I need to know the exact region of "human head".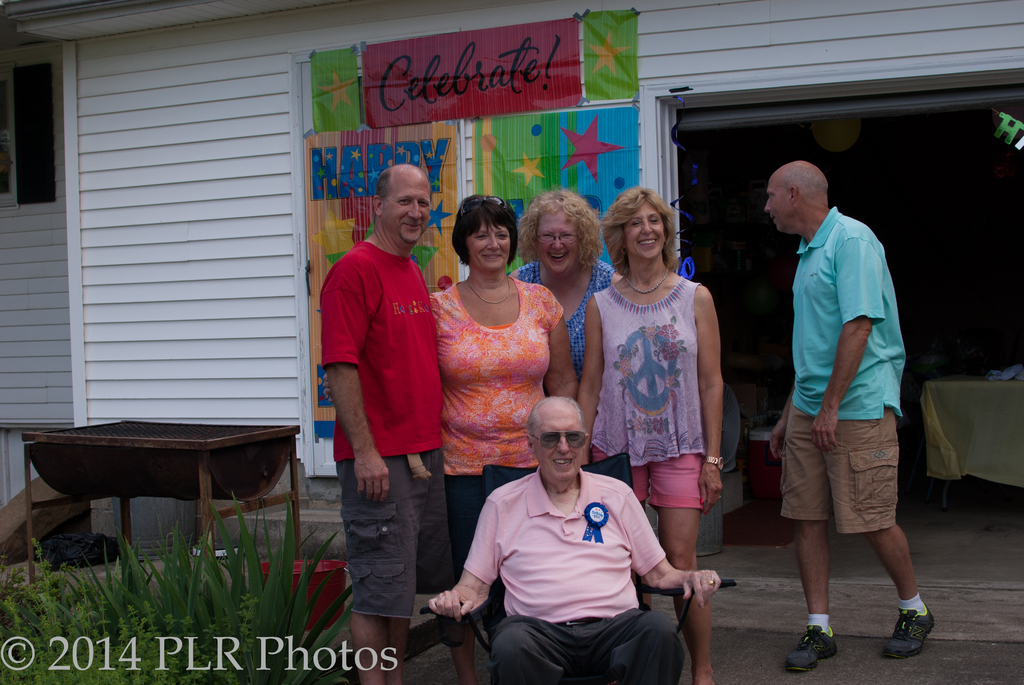
Region: bbox=(372, 164, 431, 244).
